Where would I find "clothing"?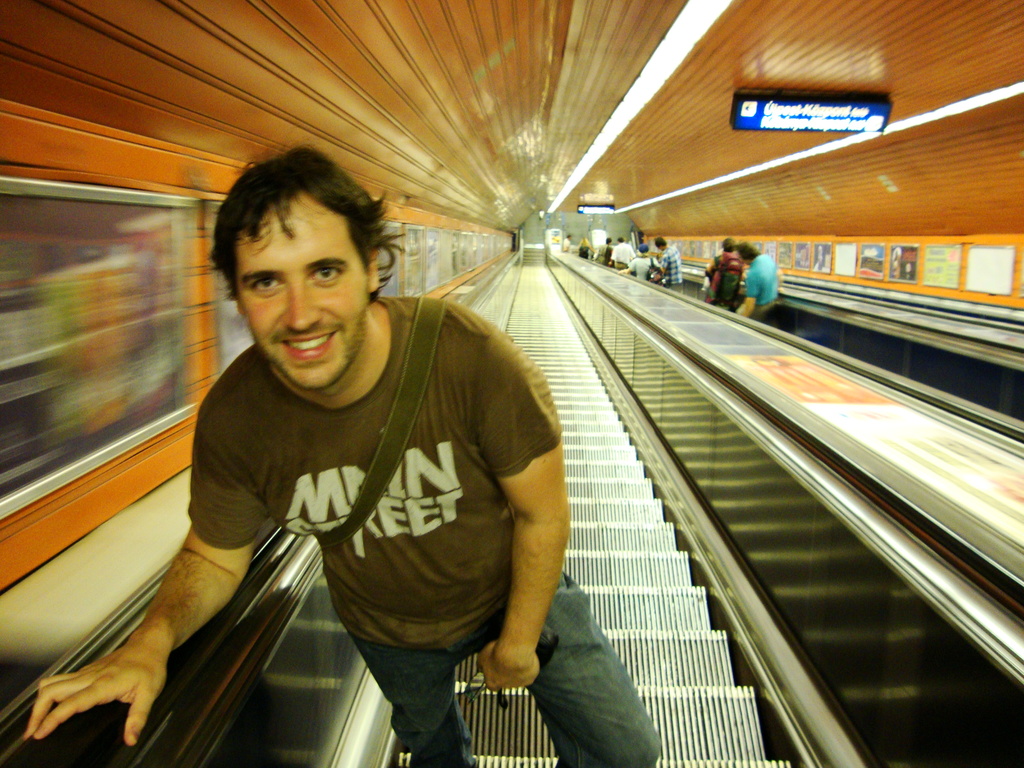
At <bbox>742, 259, 773, 323</bbox>.
